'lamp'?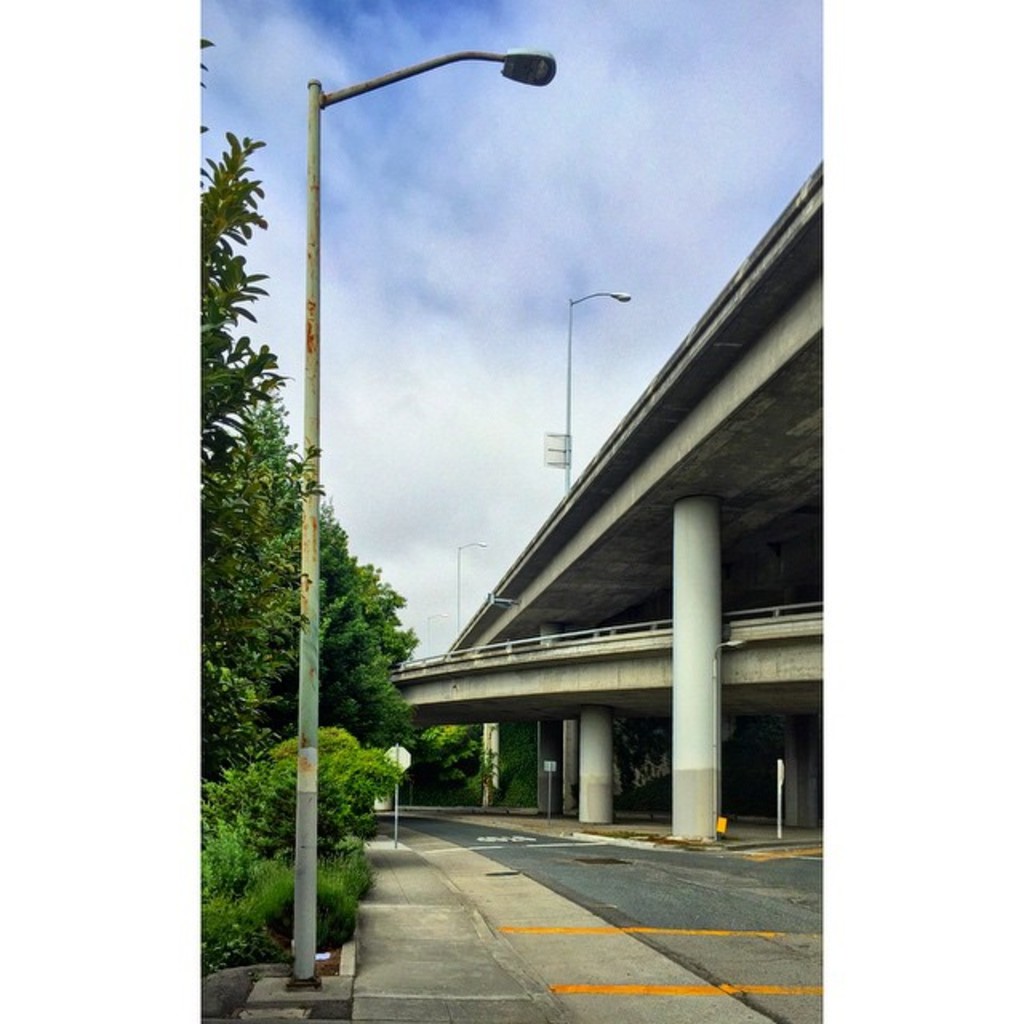
pyautogui.locateOnScreen(571, 282, 634, 306)
